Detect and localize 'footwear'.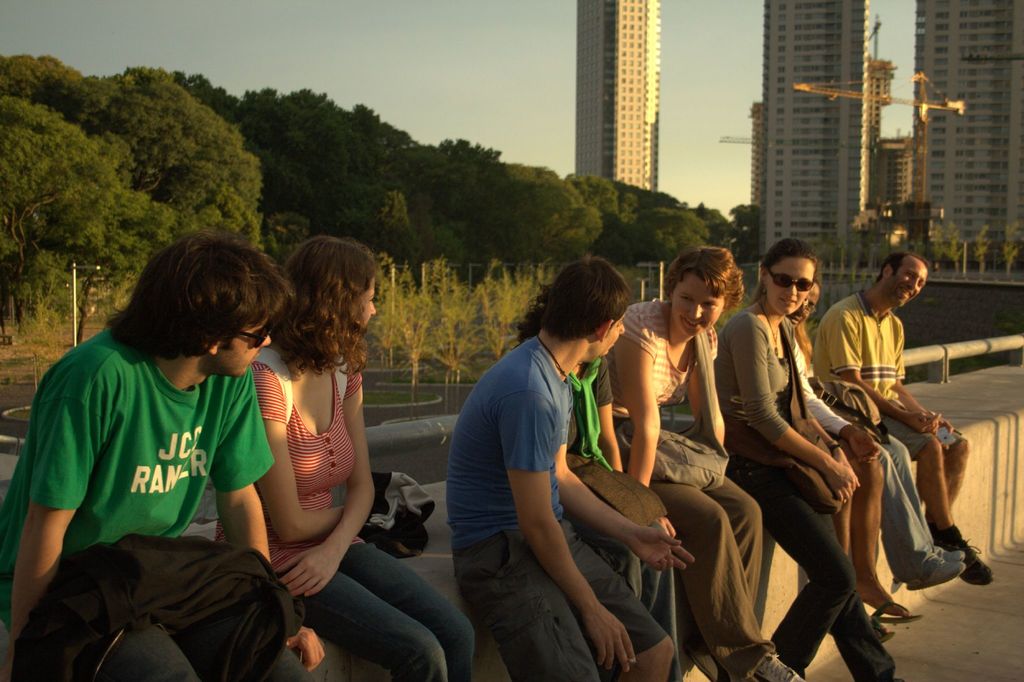
Localized at BBox(905, 548, 967, 589).
